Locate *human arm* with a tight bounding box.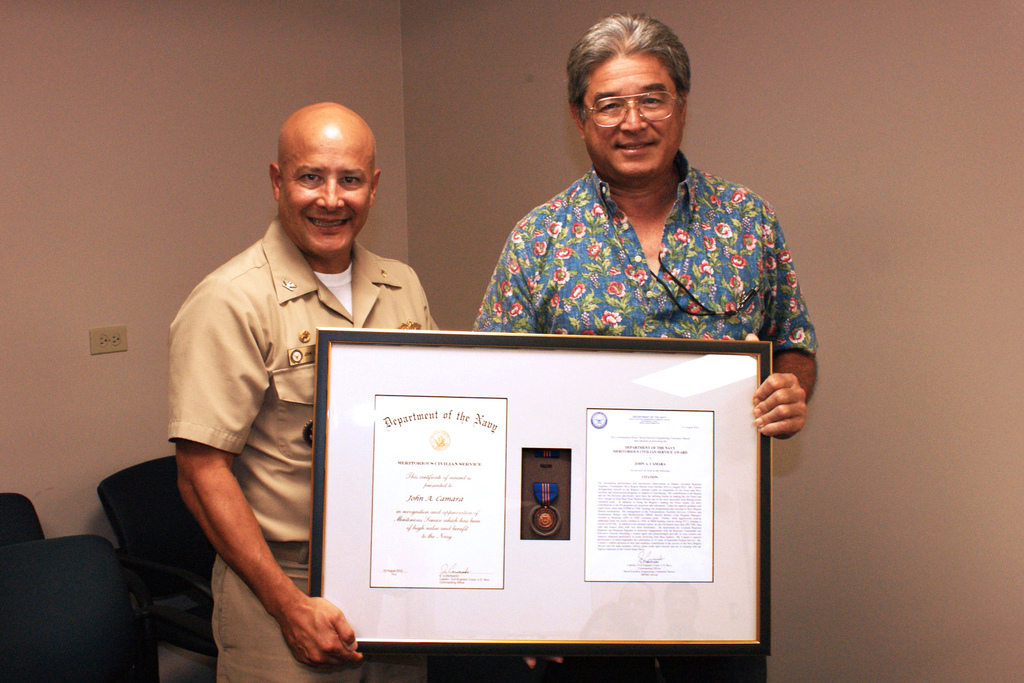
(left=173, top=473, right=366, bottom=666).
